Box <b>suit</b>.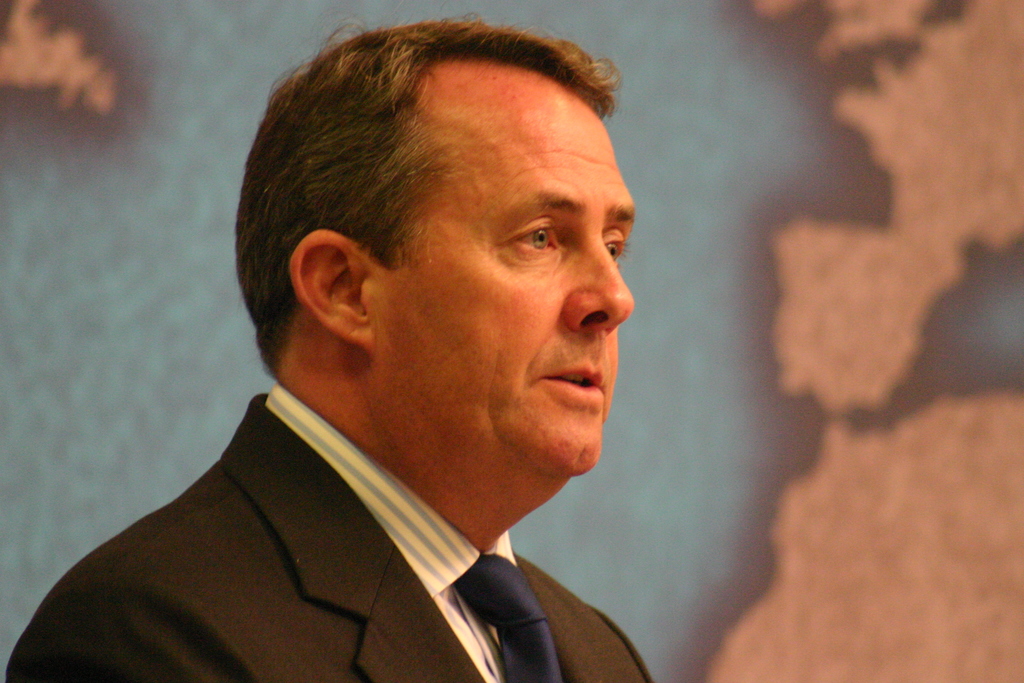
region(0, 376, 712, 671).
